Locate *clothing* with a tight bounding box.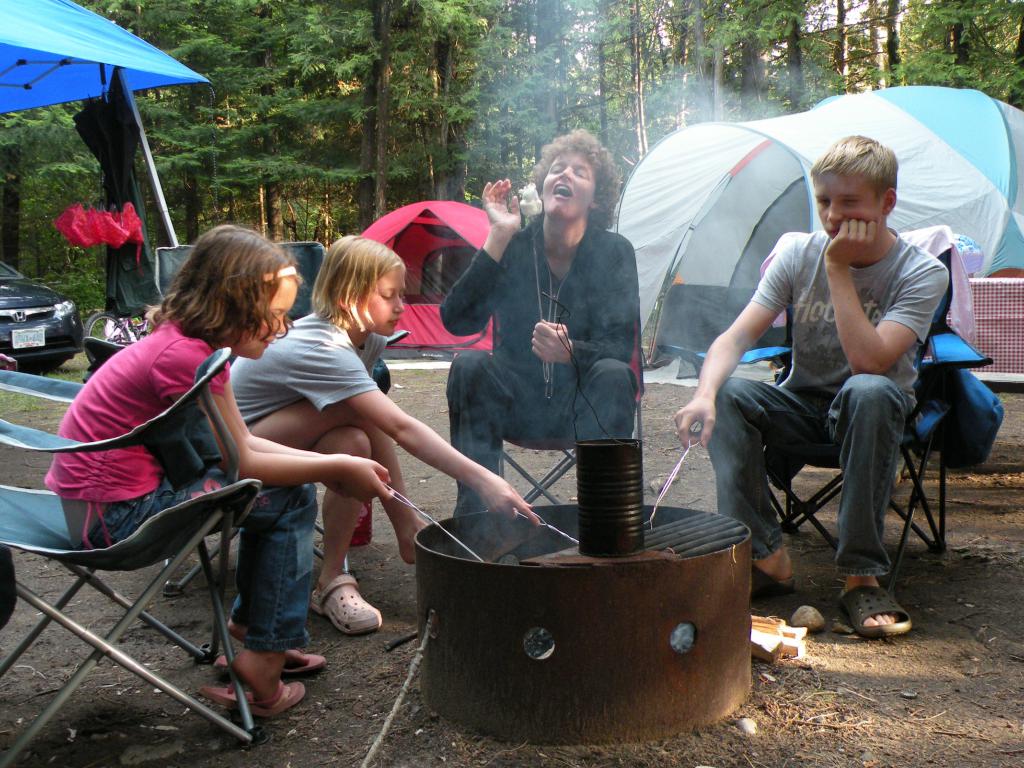
{"left": 51, "top": 289, "right": 271, "bottom": 595}.
